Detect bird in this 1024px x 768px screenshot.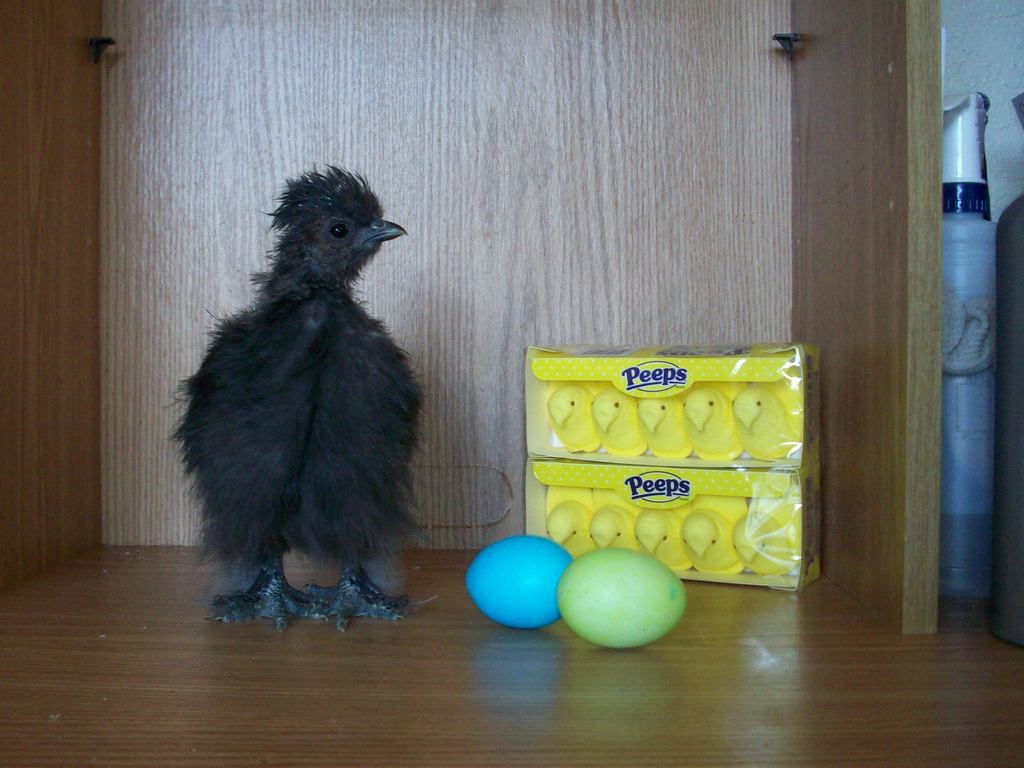
Detection: <bbox>584, 388, 641, 451</bbox>.
